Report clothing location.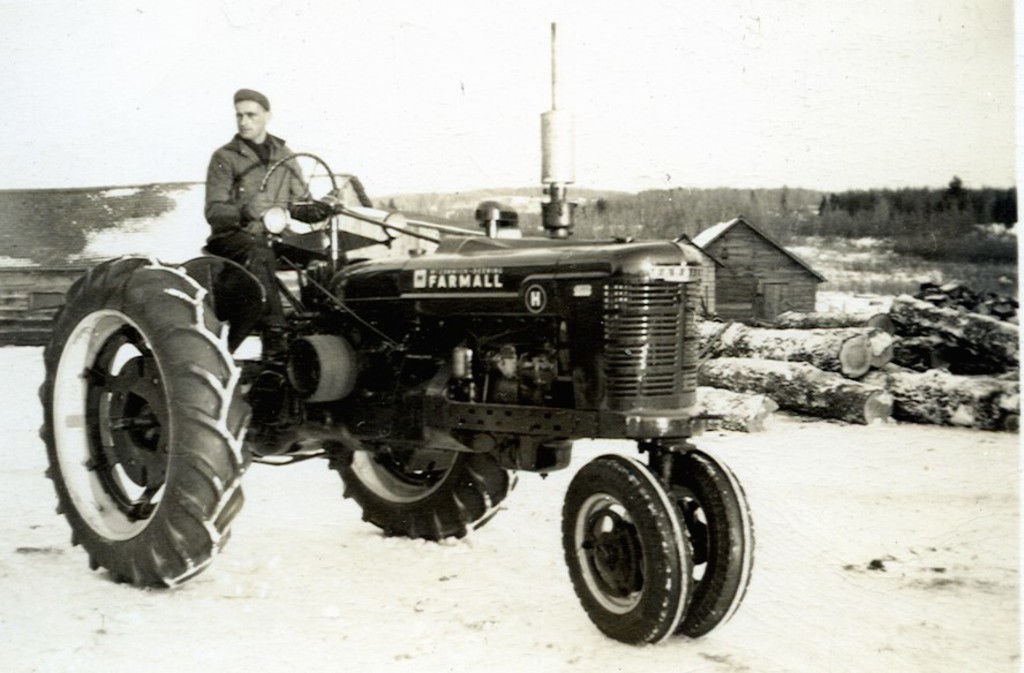
Report: 202,131,311,326.
